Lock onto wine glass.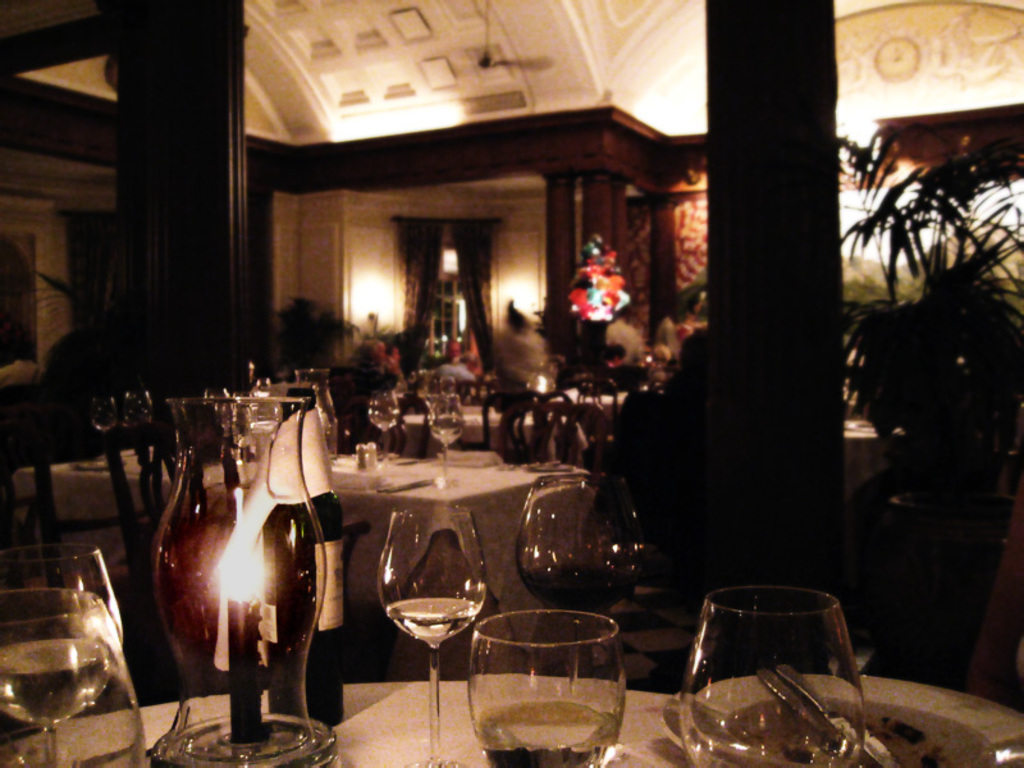
Locked: [x1=0, y1=539, x2=118, y2=767].
